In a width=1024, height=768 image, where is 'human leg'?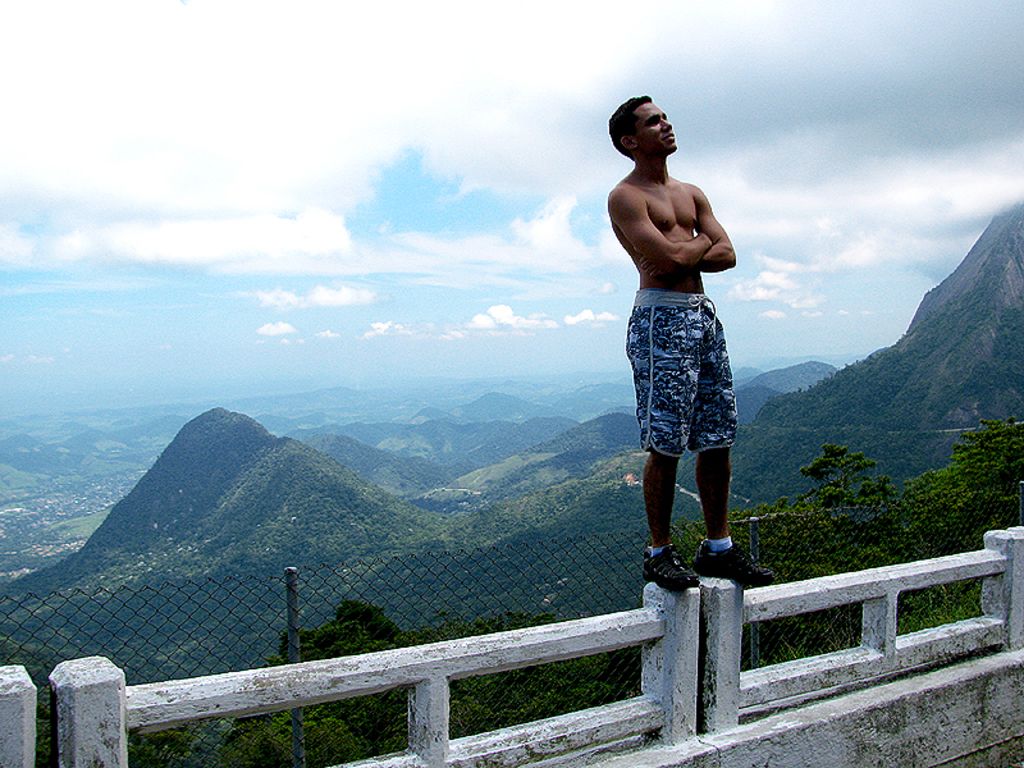
(left=626, top=292, right=699, bottom=591).
